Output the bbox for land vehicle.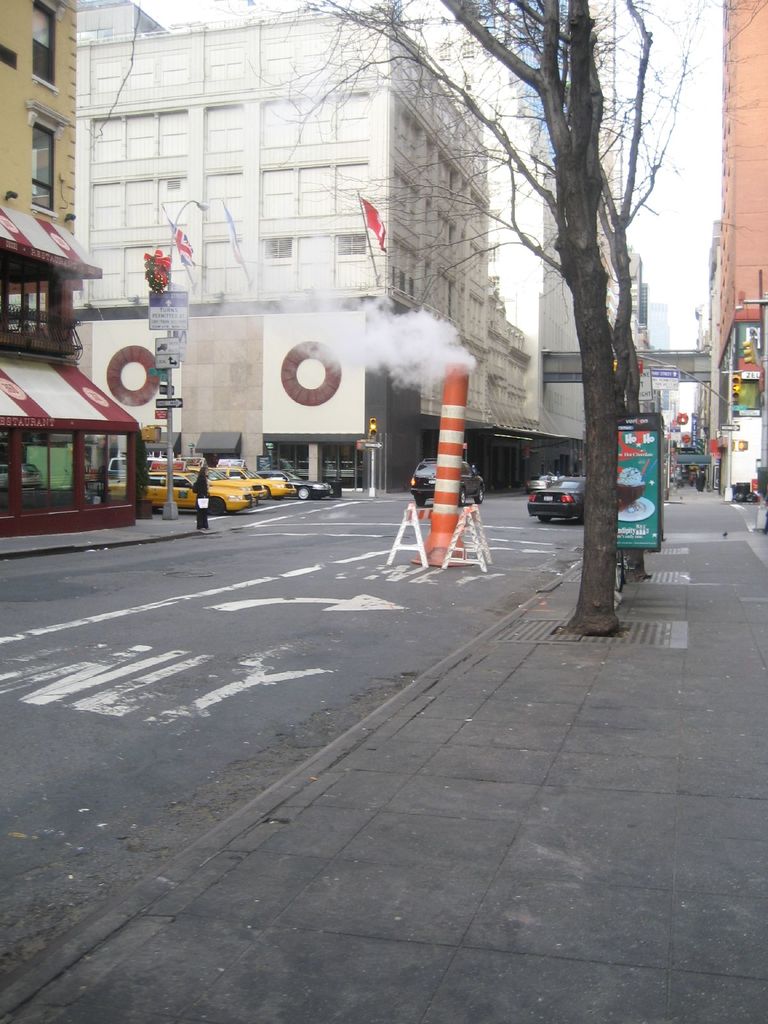
(left=410, top=455, right=488, bottom=504).
